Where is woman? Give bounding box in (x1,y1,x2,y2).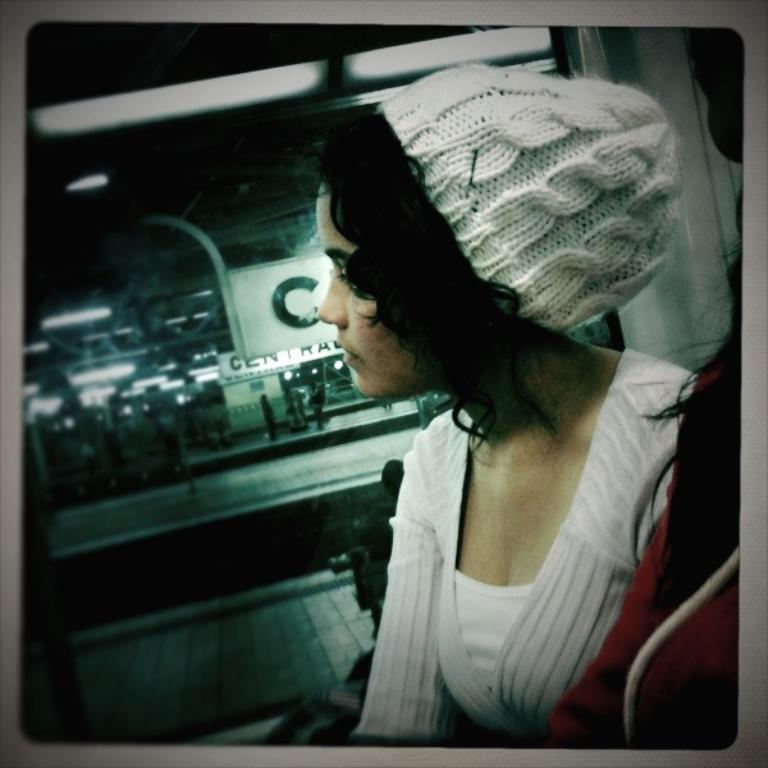
(315,161,695,760).
